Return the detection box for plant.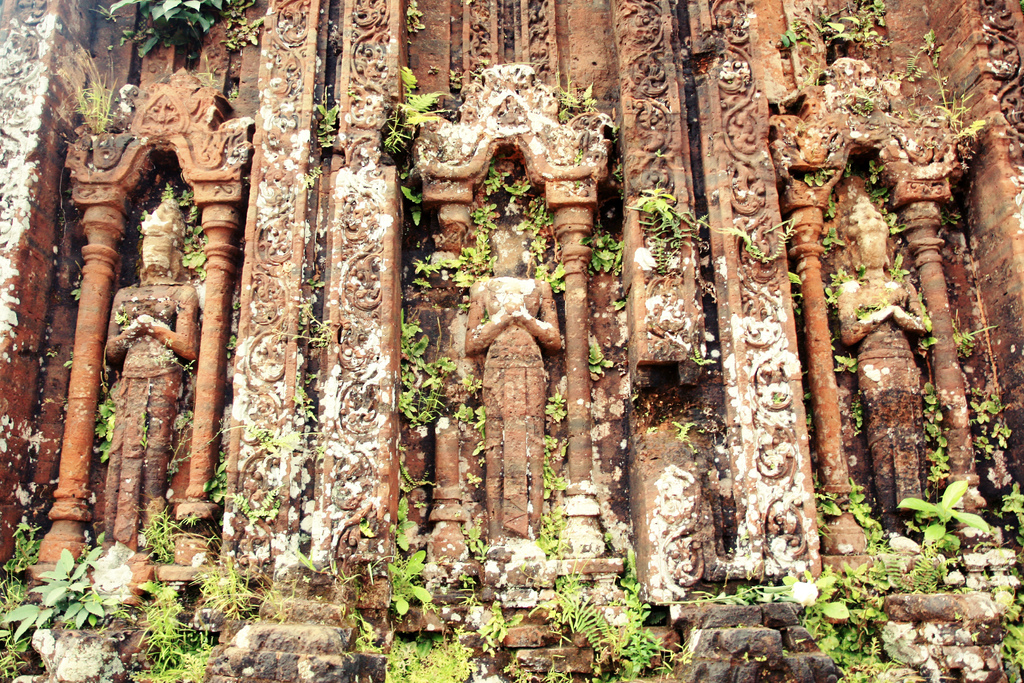
<bbox>798, 52, 829, 88</bbox>.
